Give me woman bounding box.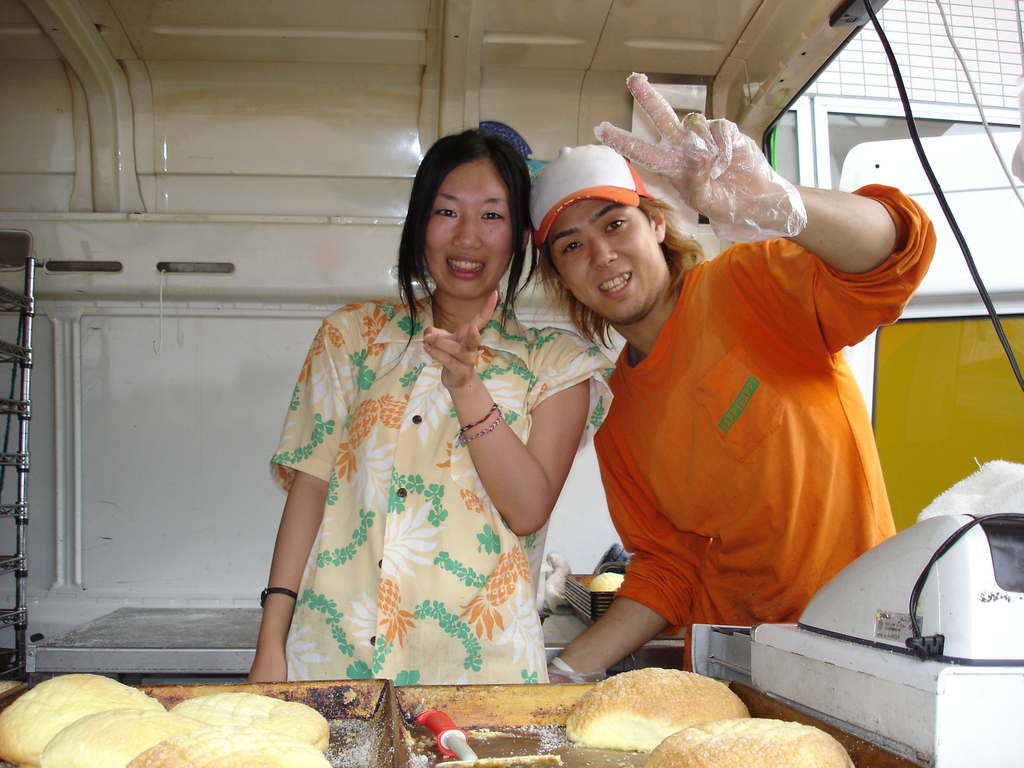
bbox=[534, 73, 929, 680].
